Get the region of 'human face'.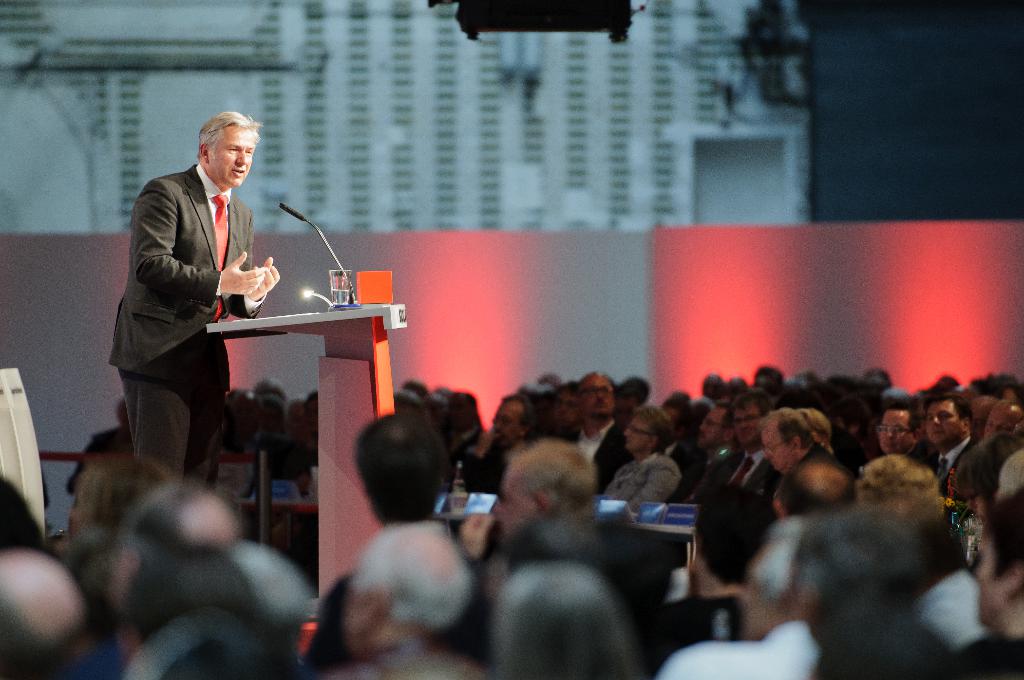
(x1=207, y1=124, x2=257, y2=188).
